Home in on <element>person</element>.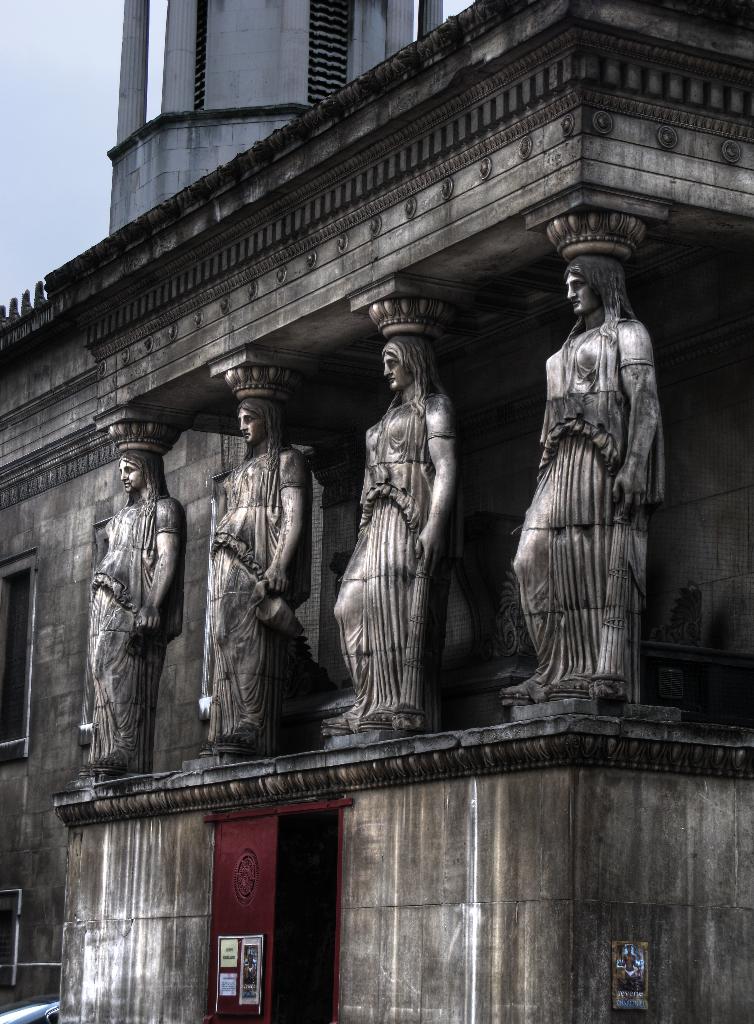
Homed in at x1=203, y1=388, x2=317, y2=753.
